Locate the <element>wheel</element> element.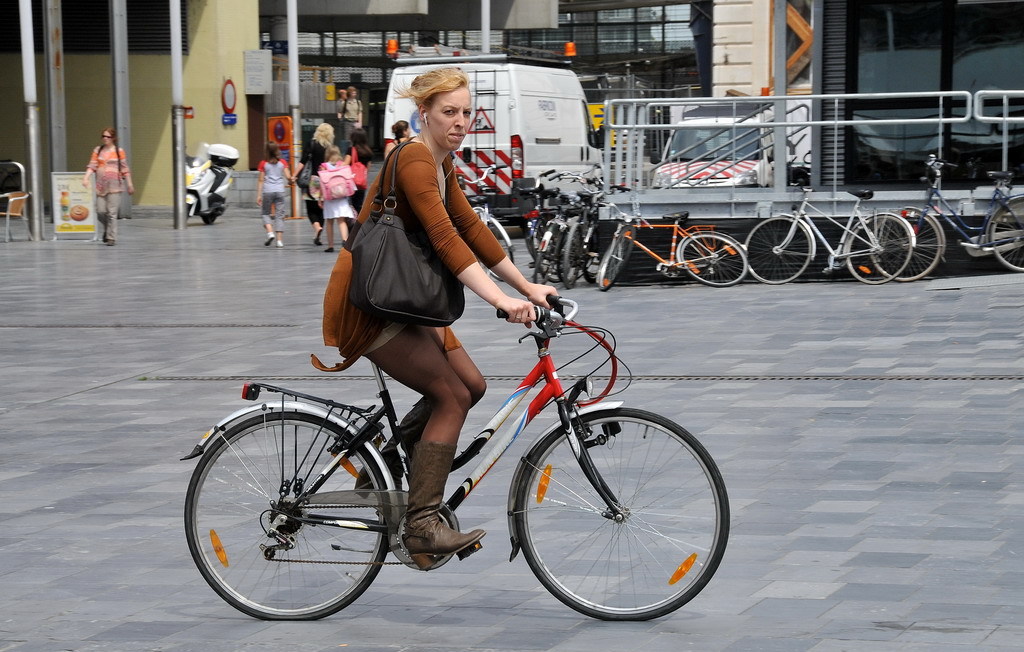
Element bbox: 512,408,729,622.
